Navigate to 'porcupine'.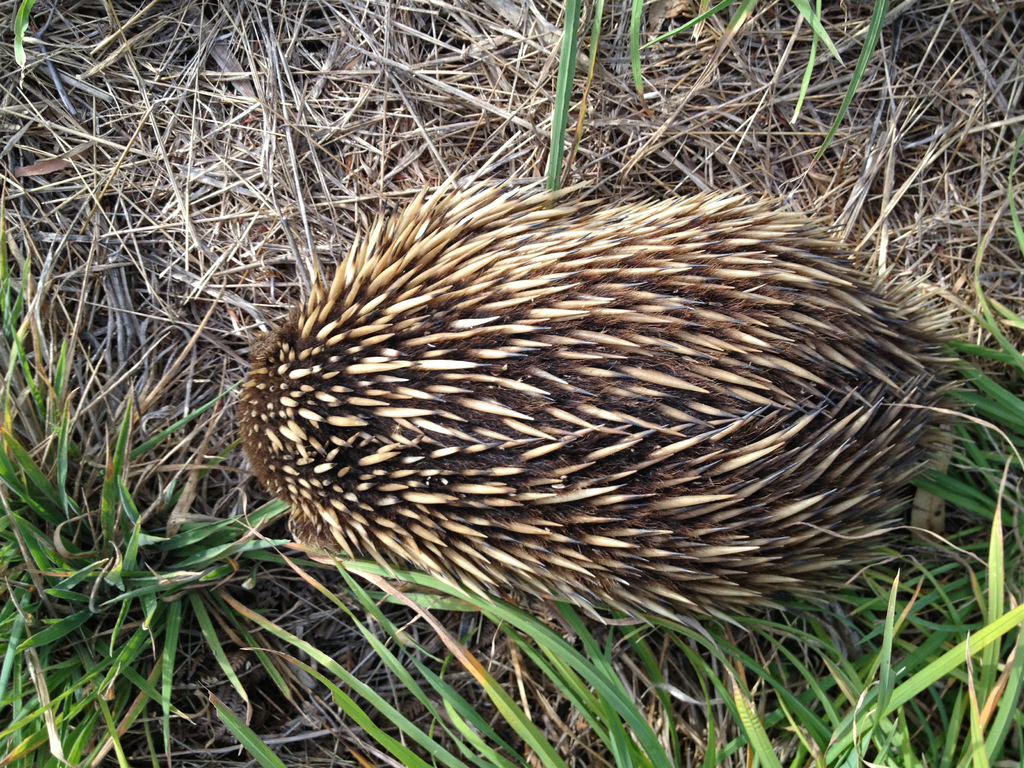
Navigation target: box(236, 189, 970, 643).
